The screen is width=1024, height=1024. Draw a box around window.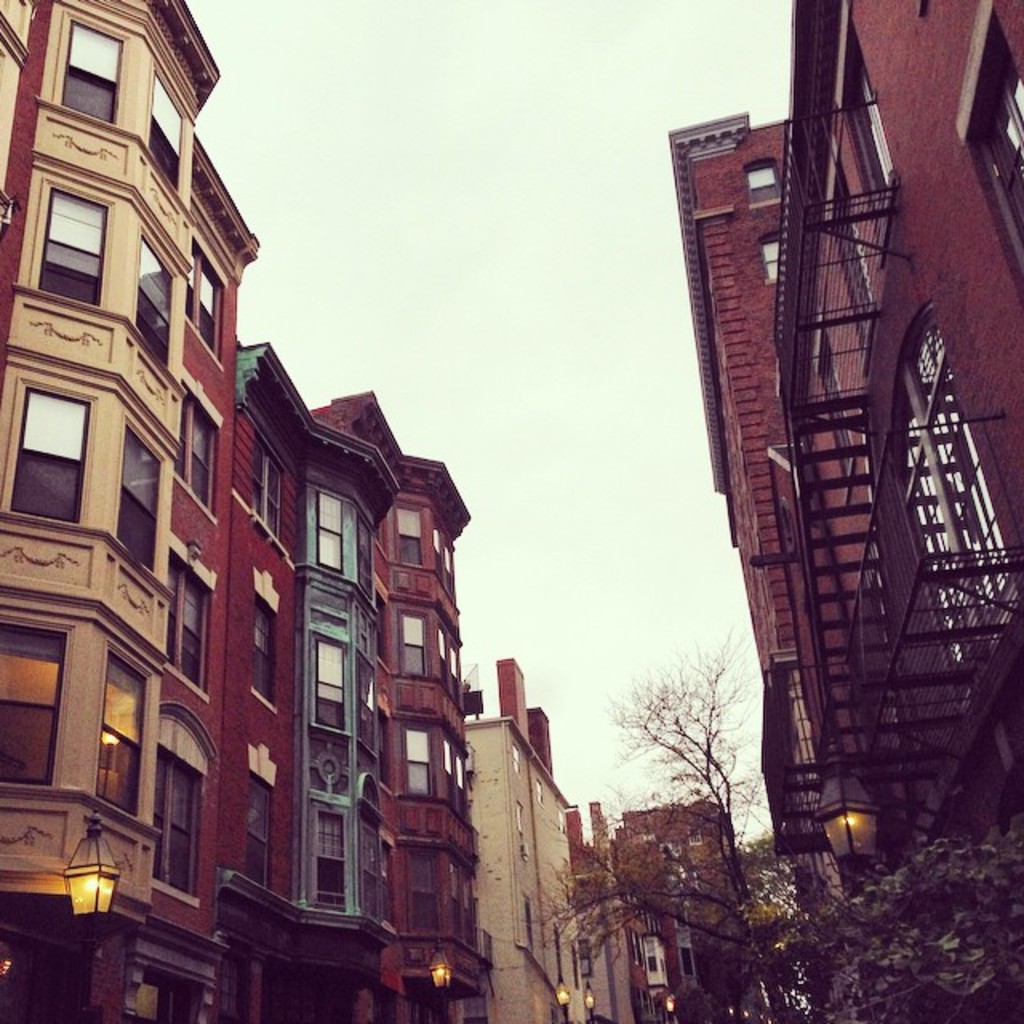
BBox(758, 229, 786, 283).
